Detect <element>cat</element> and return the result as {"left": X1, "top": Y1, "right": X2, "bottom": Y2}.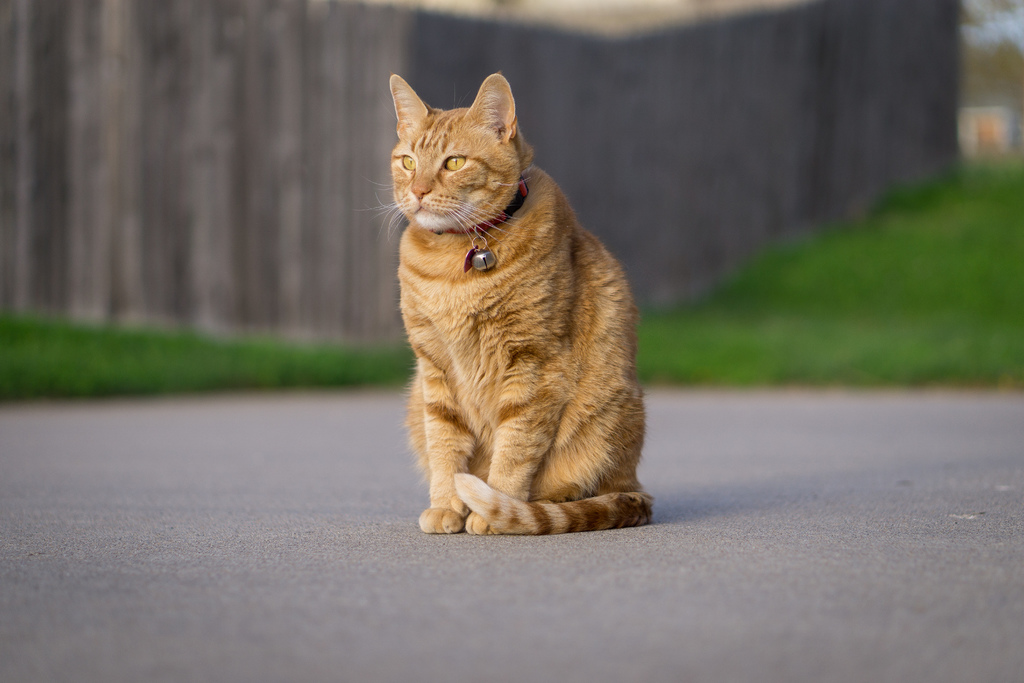
{"left": 351, "top": 64, "right": 664, "bottom": 537}.
